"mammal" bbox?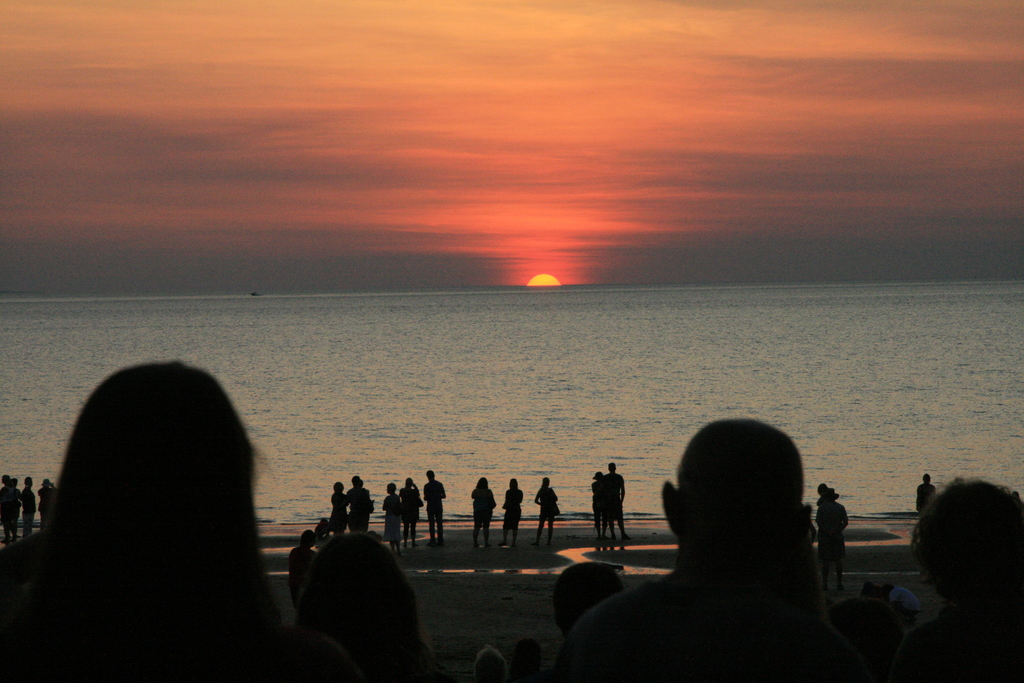
(x1=511, y1=638, x2=546, y2=682)
